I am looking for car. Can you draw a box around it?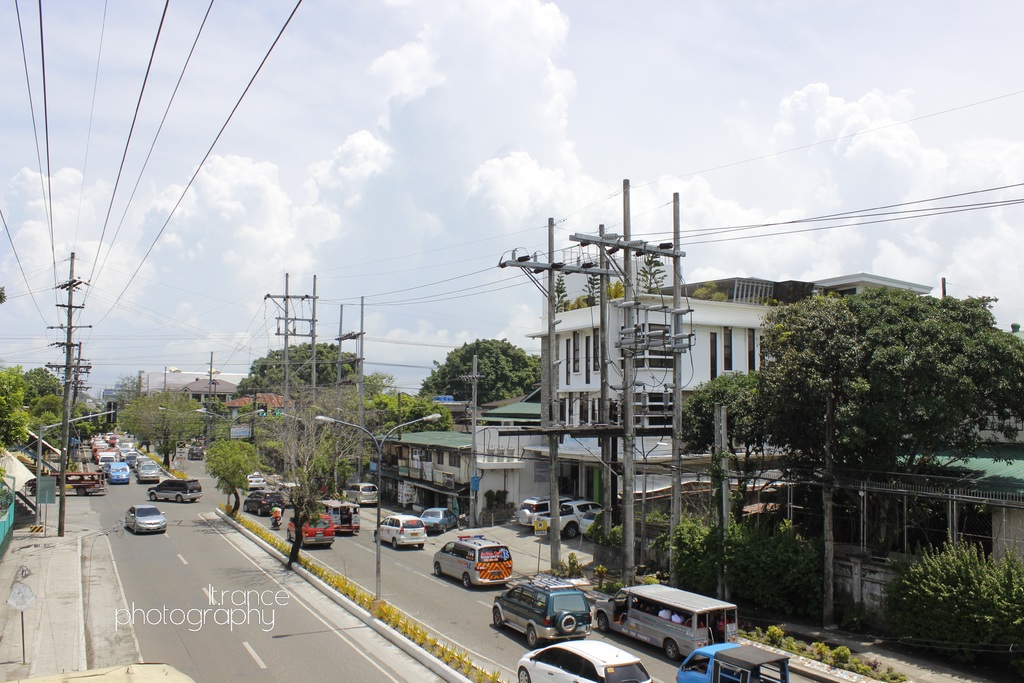
Sure, the bounding box is l=147, t=479, r=199, b=502.
